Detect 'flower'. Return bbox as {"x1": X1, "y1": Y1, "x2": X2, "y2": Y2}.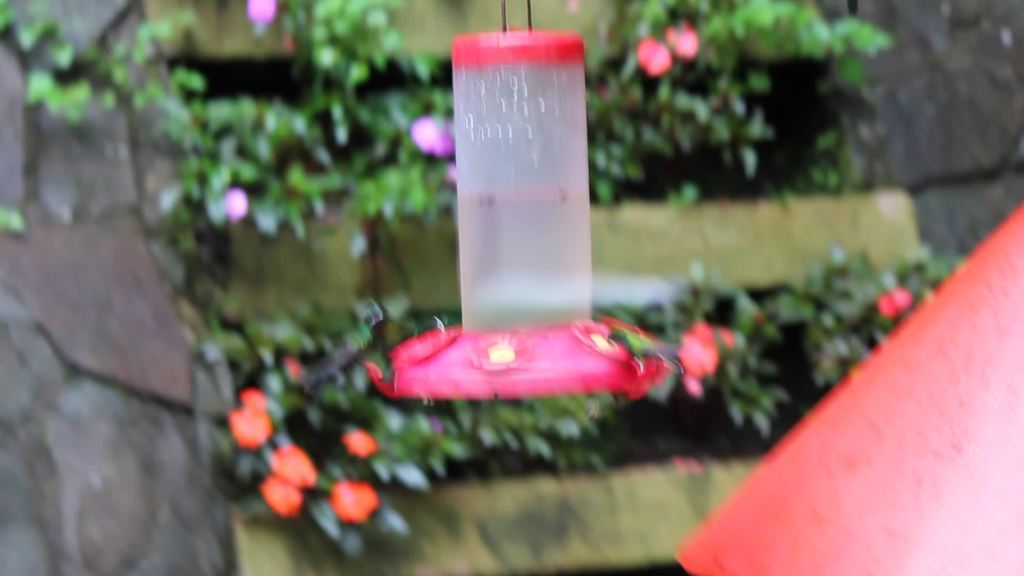
{"x1": 634, "y1": 36, "x2": 671, "y2": 77}.
